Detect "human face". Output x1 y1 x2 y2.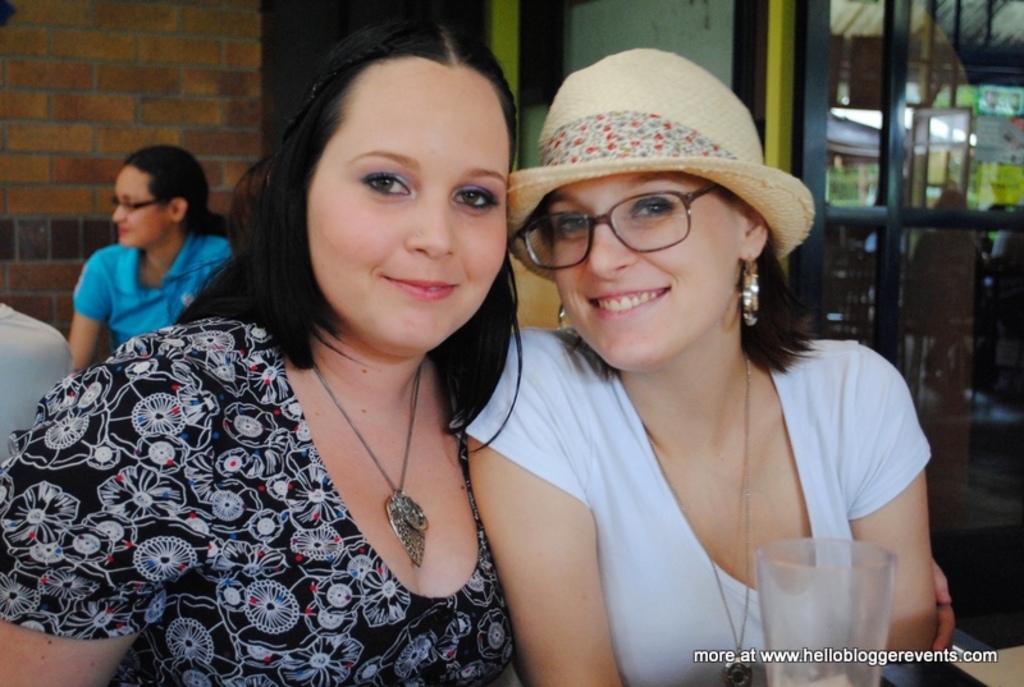
547 170 740 375.
